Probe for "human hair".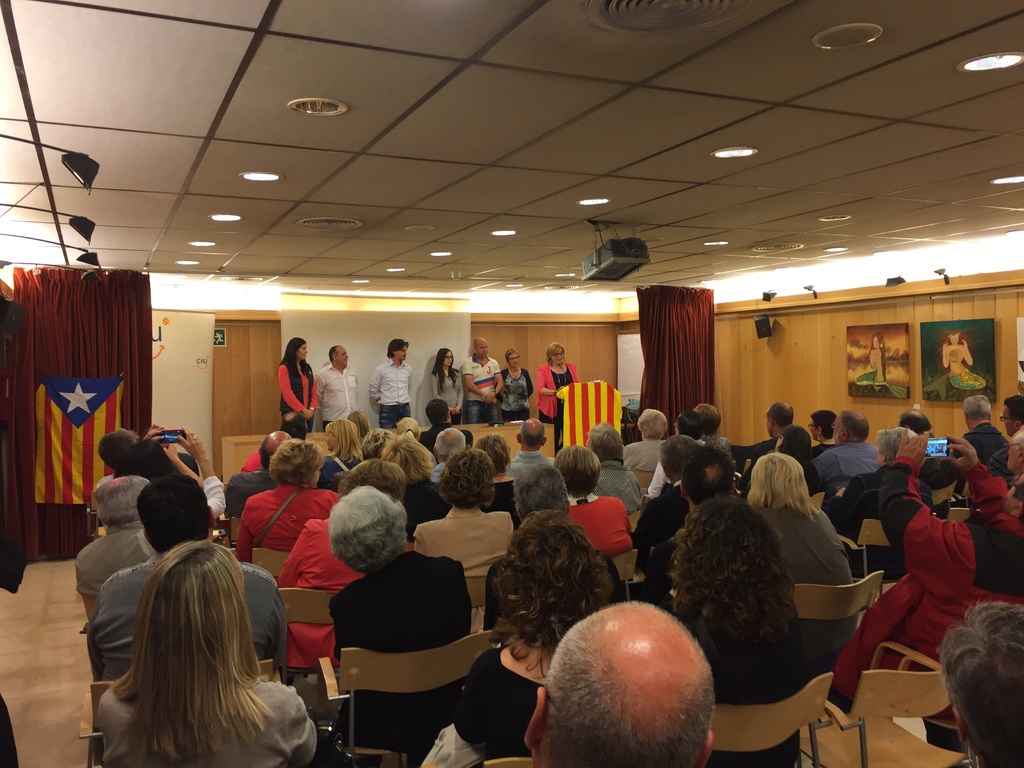
Probe result: BBox(478, 436, 505, 466).
